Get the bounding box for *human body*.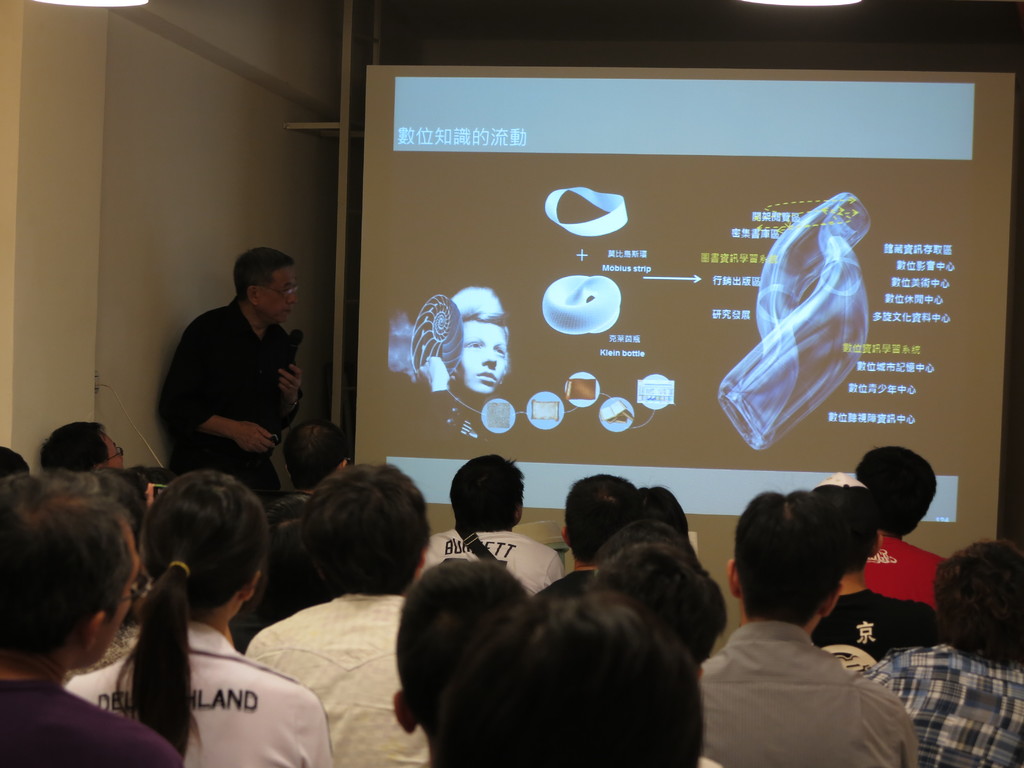
862, 528, 944, 605.
